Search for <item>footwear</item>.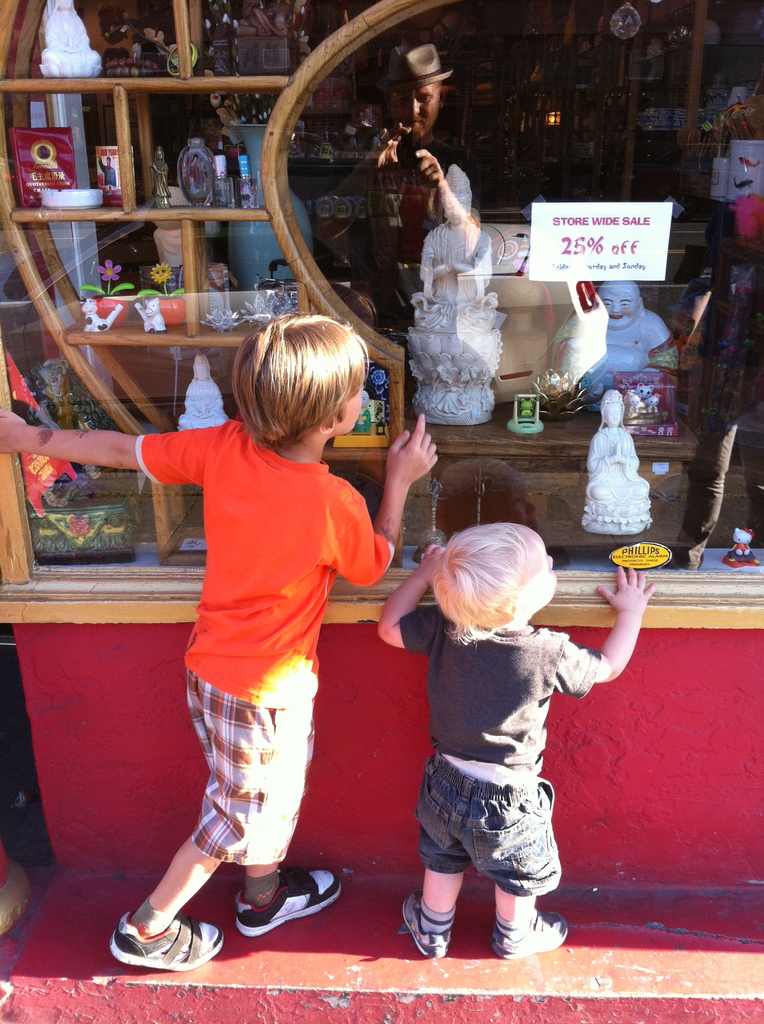
Found at BBox(233, 870, 343, 938).
